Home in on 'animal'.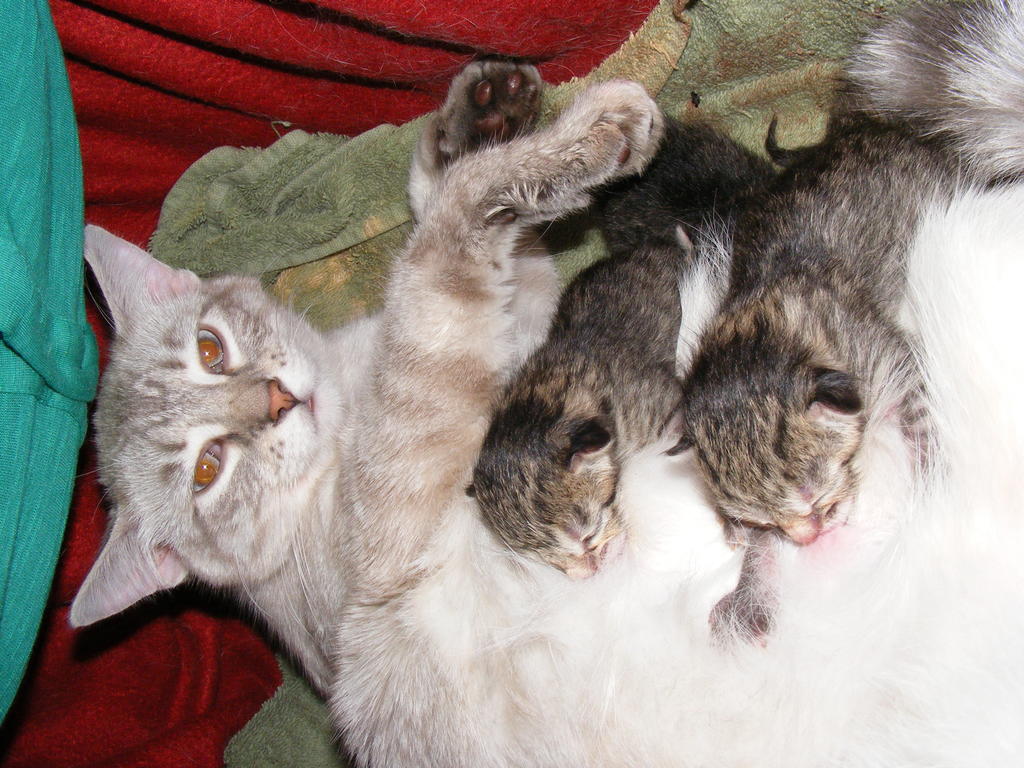
Homed in at region(81, 0, 1023, 766).
